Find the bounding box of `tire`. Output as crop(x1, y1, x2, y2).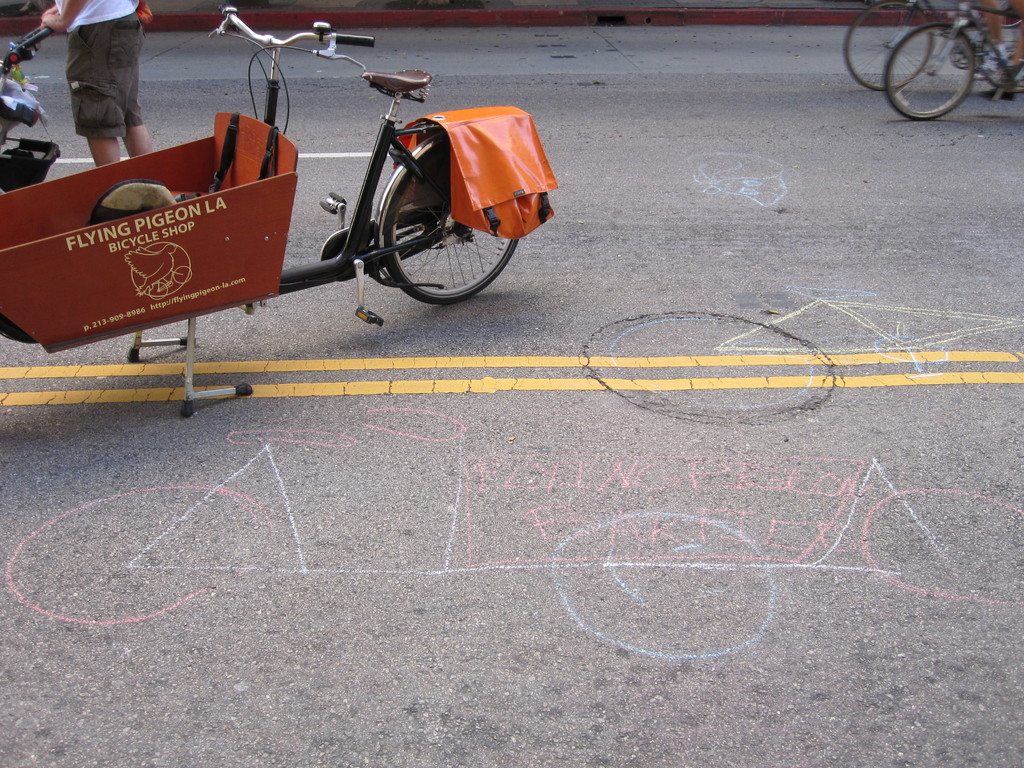
crop(844, 0, 931, 92).
